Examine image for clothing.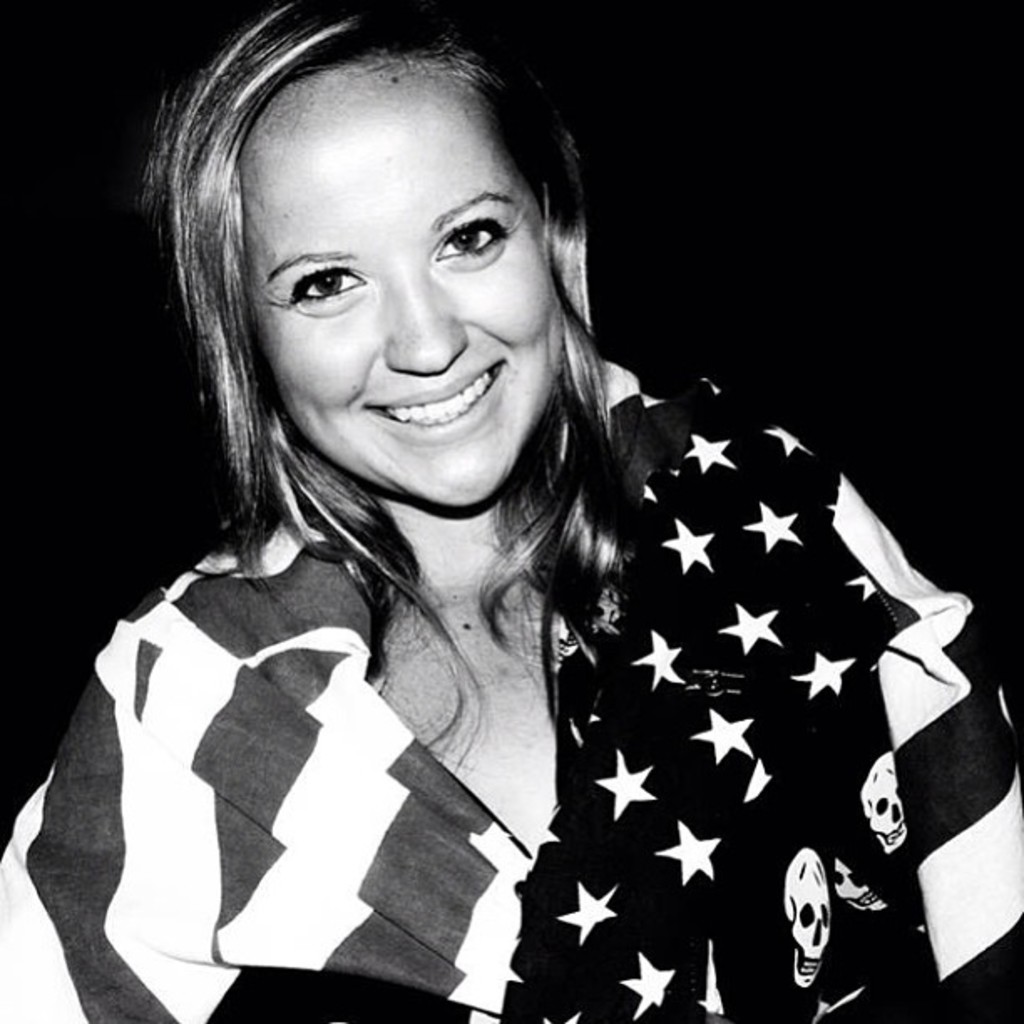
Examination result: 0,351,1022,1022.
